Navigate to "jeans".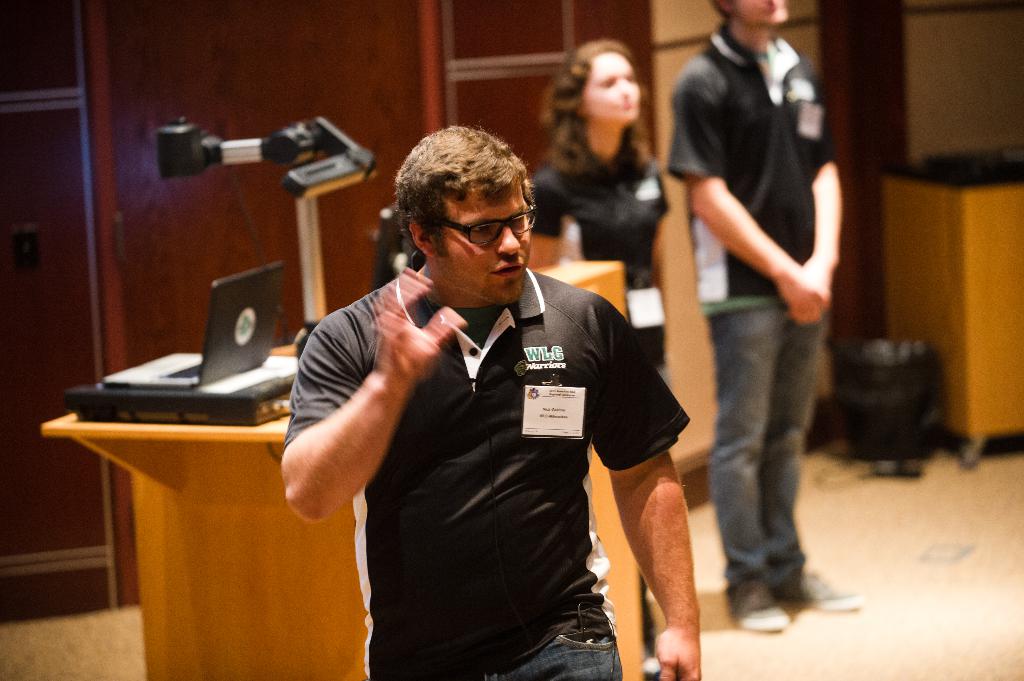
Navigation target: <region>707, 262, 842, 634</region>.
